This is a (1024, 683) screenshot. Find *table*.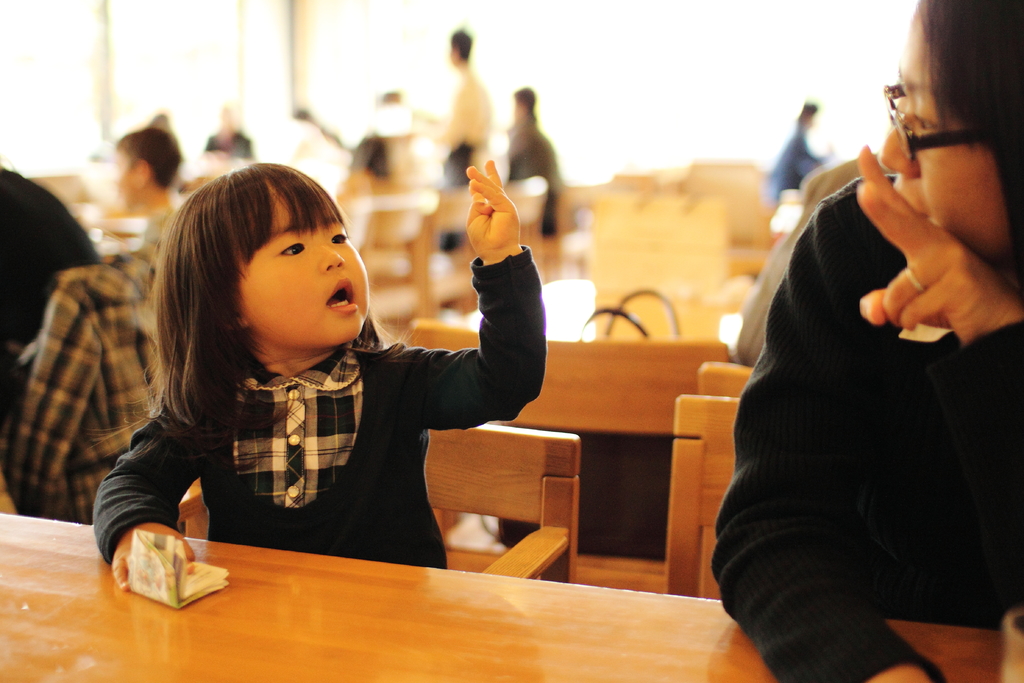
Bounding box: <bbox>0, 509, 1023, 682</bbox>.
